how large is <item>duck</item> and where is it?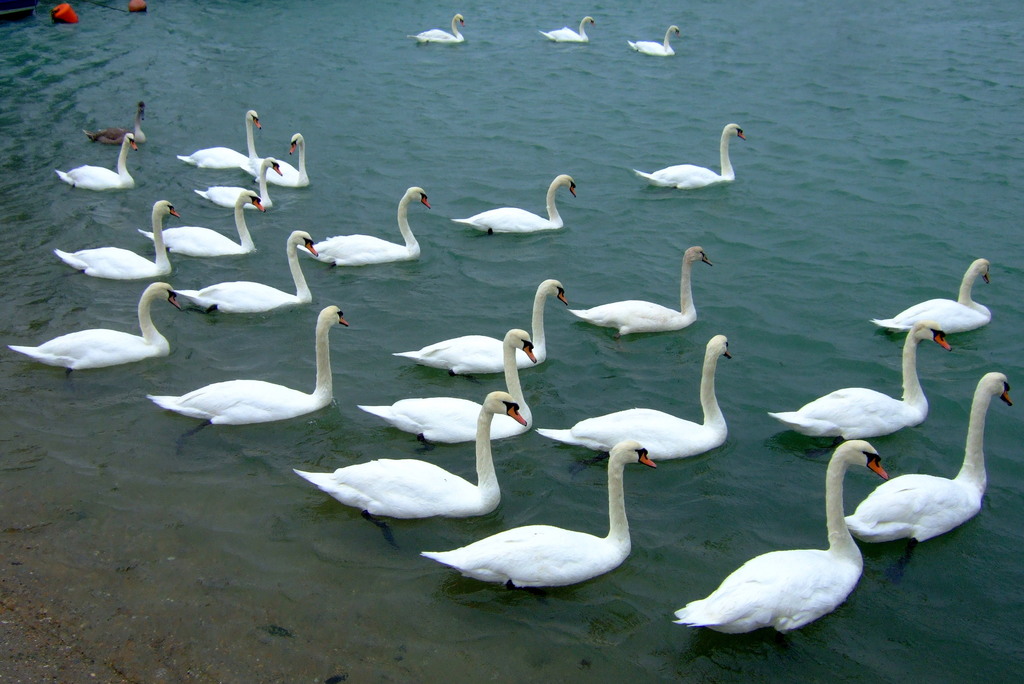
Bounding box: bbox(176, 156, 289, 211).
